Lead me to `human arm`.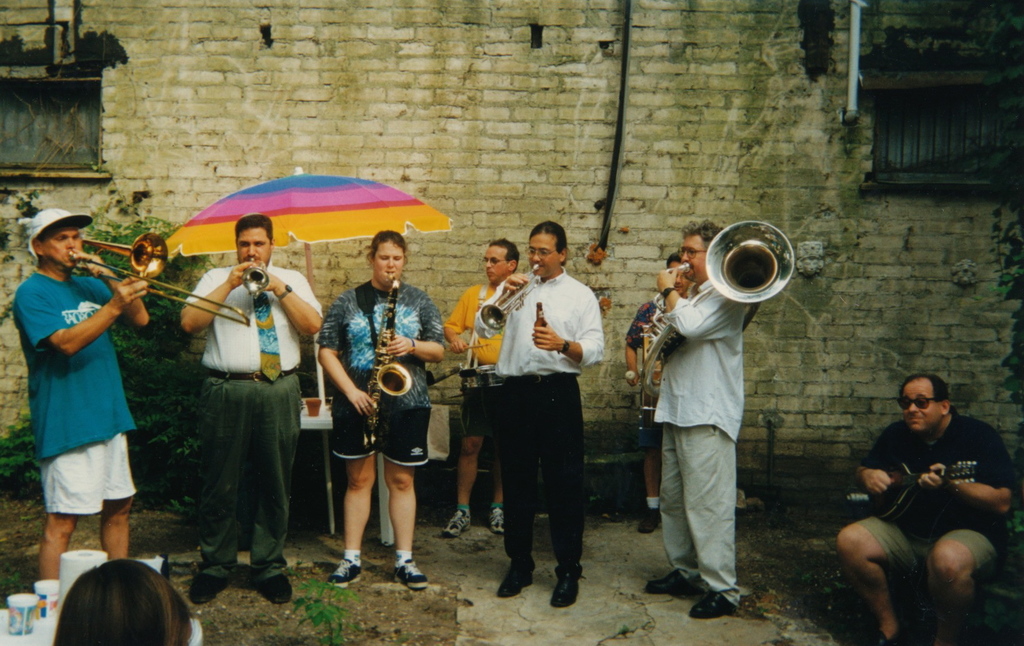
Lead to l=254, t=263, r=329, b=341.
